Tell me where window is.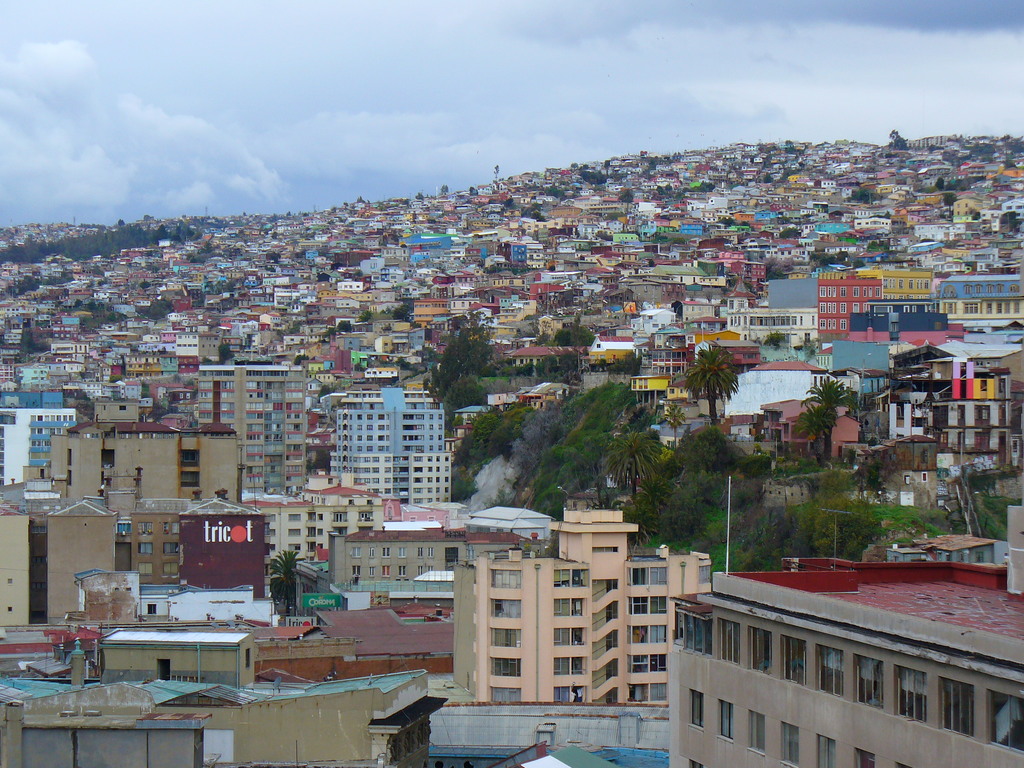
window is at [548, 593, 586, 616].
